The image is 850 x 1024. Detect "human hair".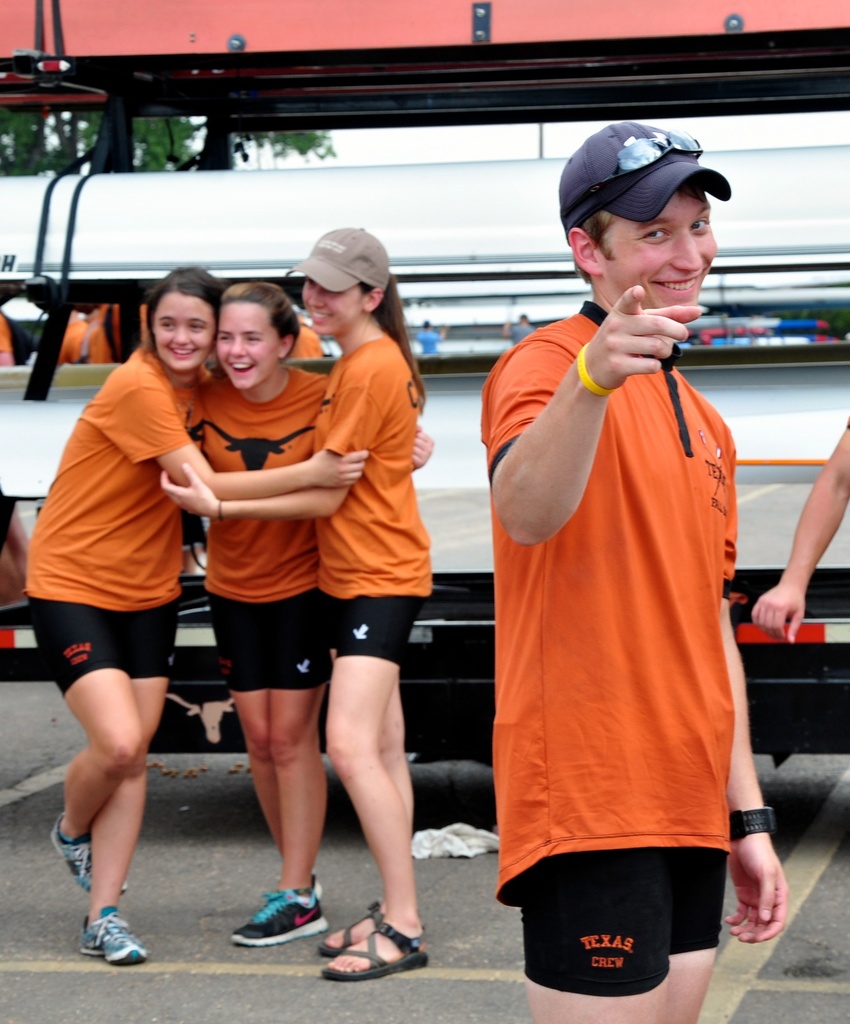
Detection: region(360, 273, 424, 398).
